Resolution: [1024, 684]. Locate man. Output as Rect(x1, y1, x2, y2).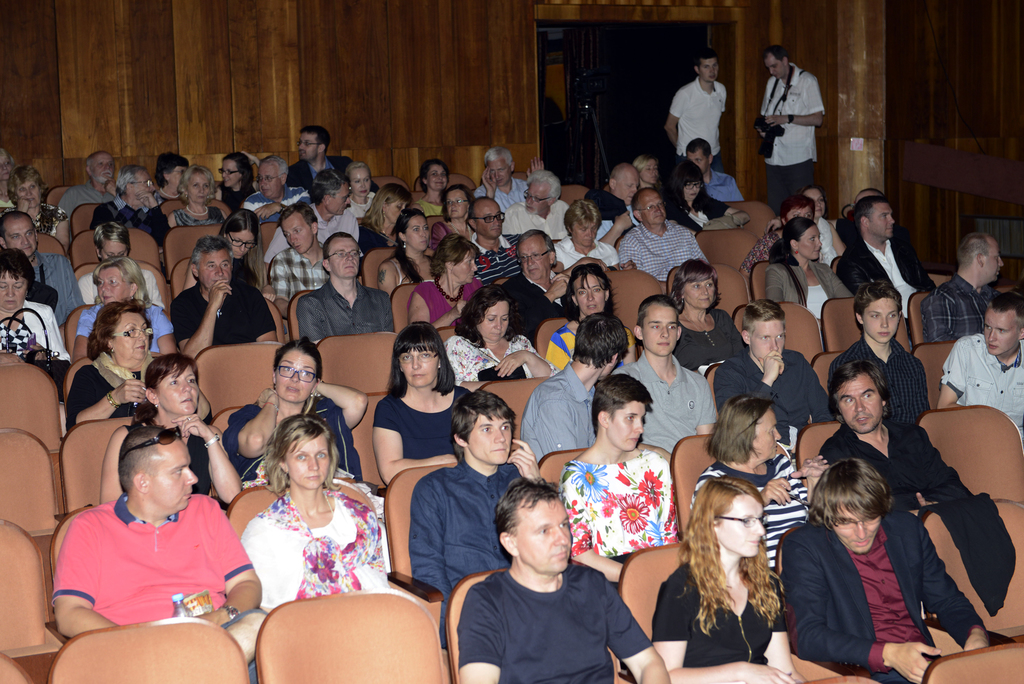
Rect(296, 231, 396, 343).
